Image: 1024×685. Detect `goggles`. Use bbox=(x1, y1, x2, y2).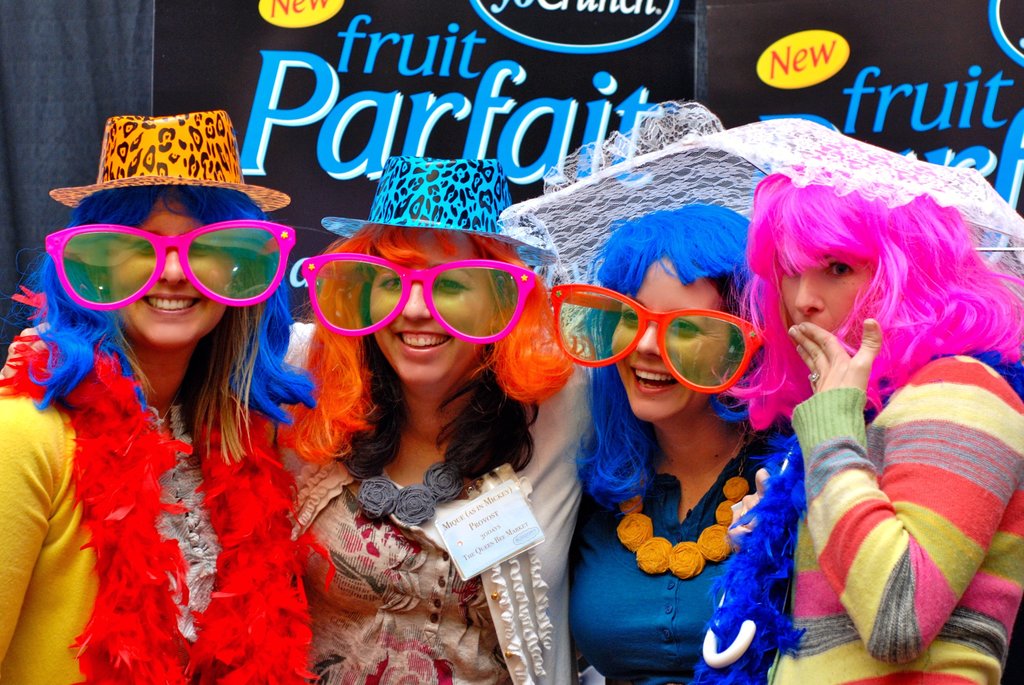
bbox=(24, 193, 299, 297).
